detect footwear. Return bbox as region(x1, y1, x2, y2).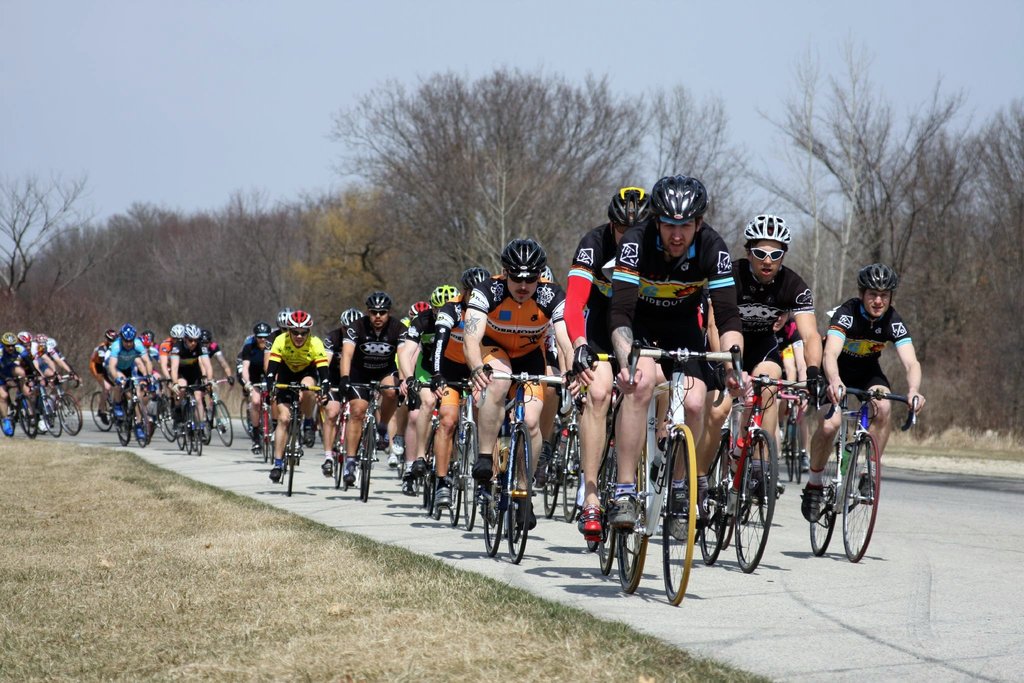
region(138, 431, 147, 437).
